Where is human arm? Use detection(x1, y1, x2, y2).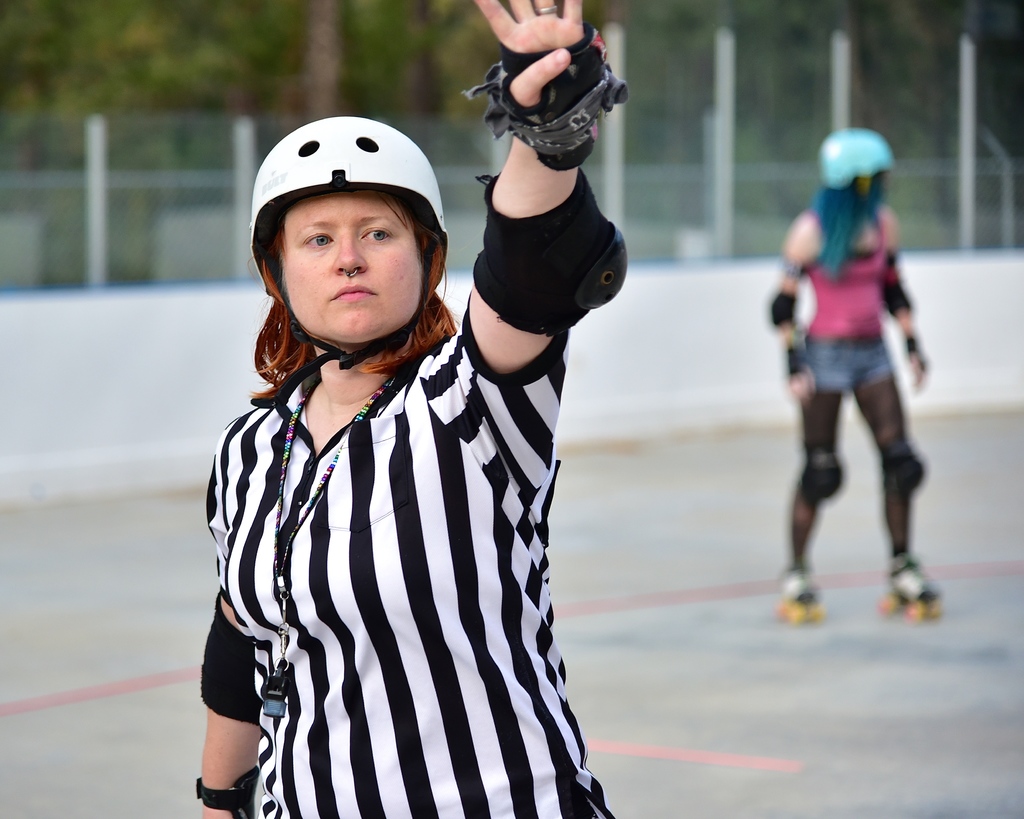
detection(765, 209, 817, 403).
